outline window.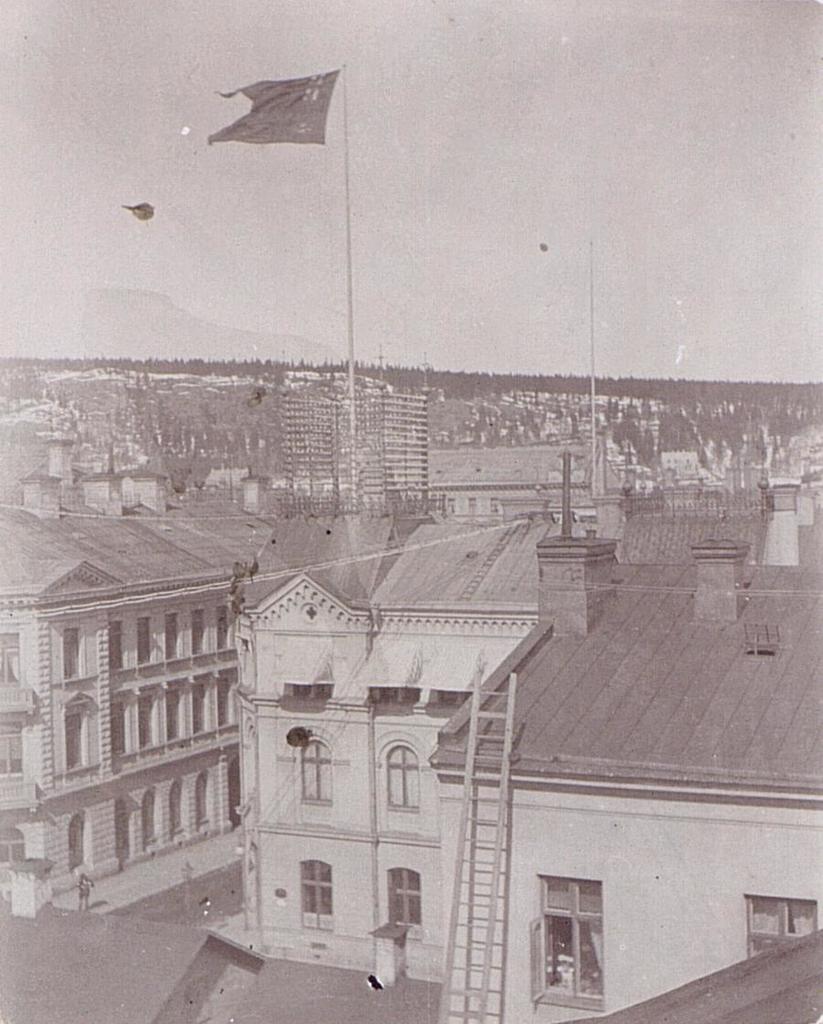
Outline: 743,894,818,965.
